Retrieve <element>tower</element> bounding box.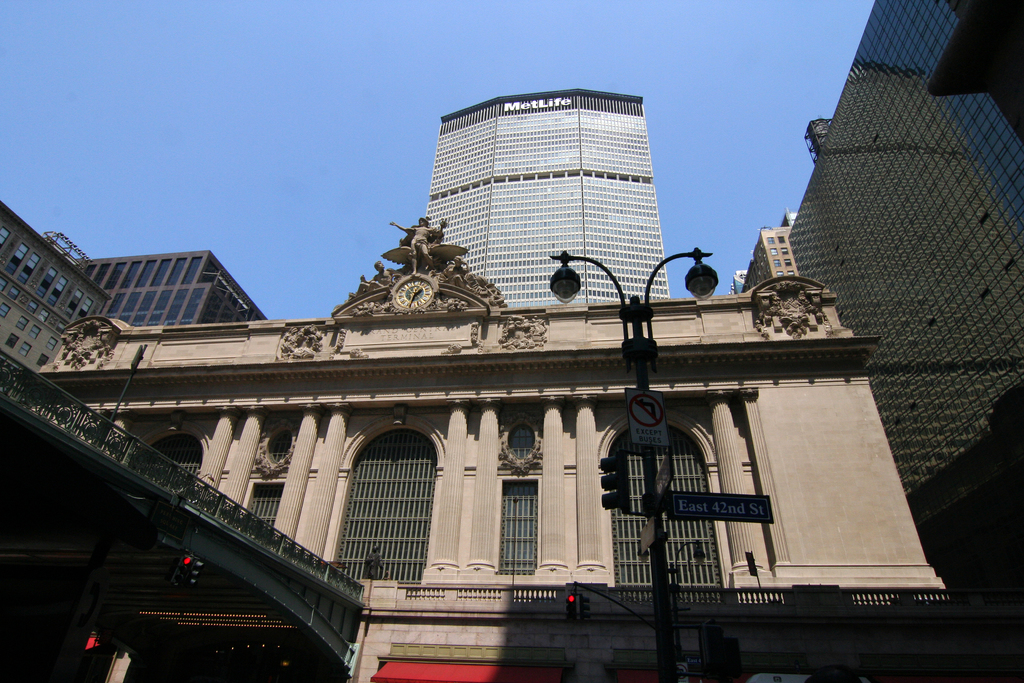
Bounding box: x1=428 y1=85 x2=670 y2=302.
